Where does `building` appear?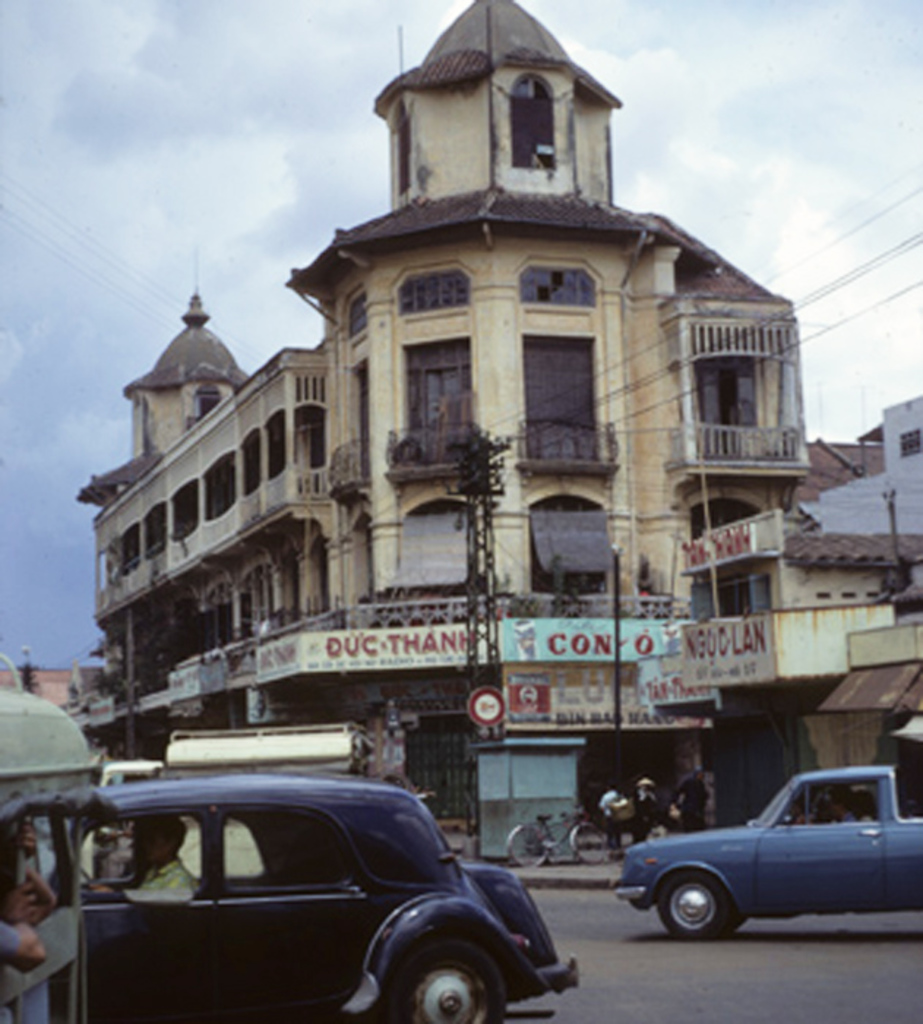
Appears at {"x1": 73, "y1": 0, "x2": 881, "y2": 834}.
